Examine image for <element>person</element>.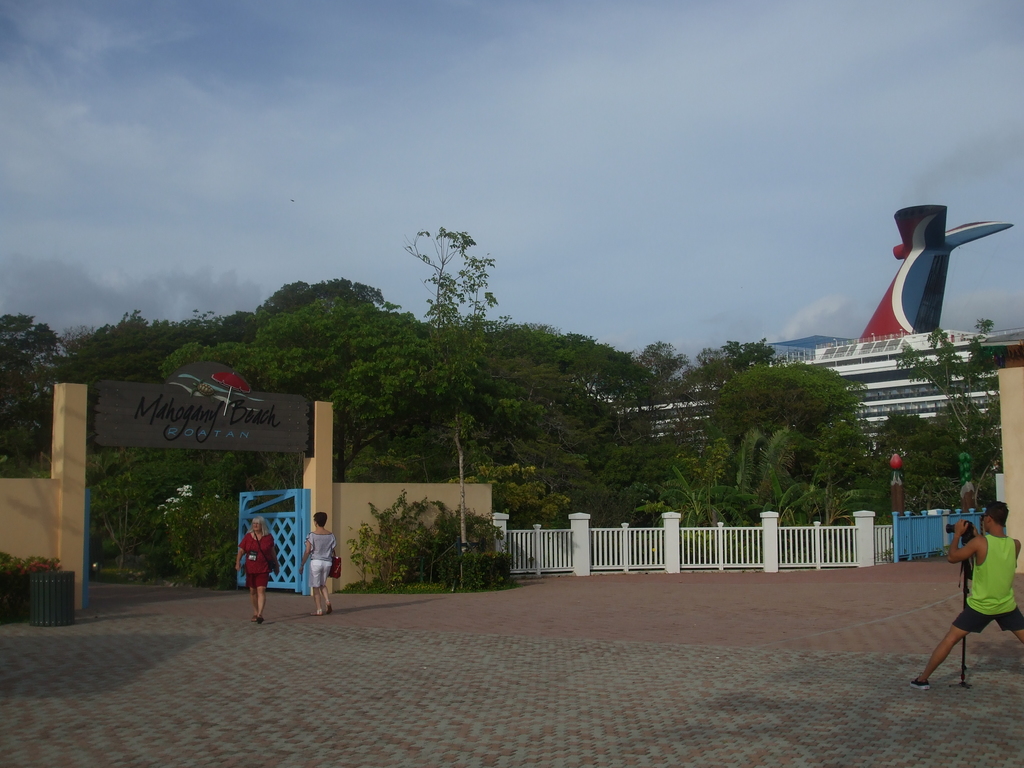
Examination result: region(291, 514, 337, 617).
